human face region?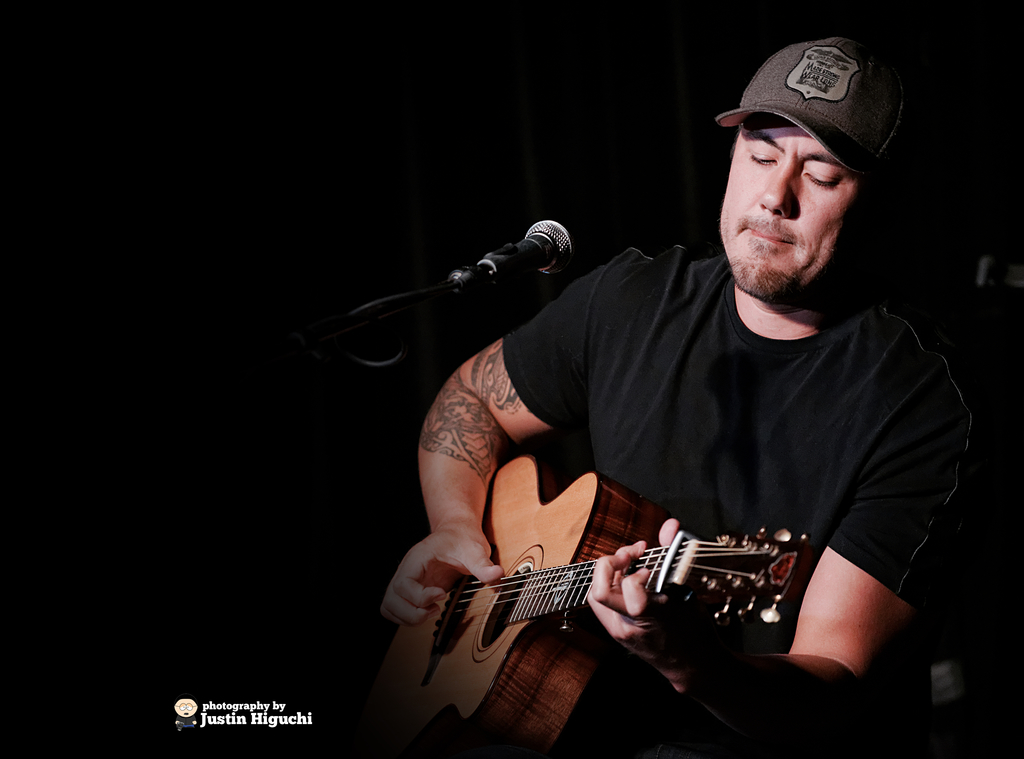
(left=721, top=120, right=860, bottom=302)
